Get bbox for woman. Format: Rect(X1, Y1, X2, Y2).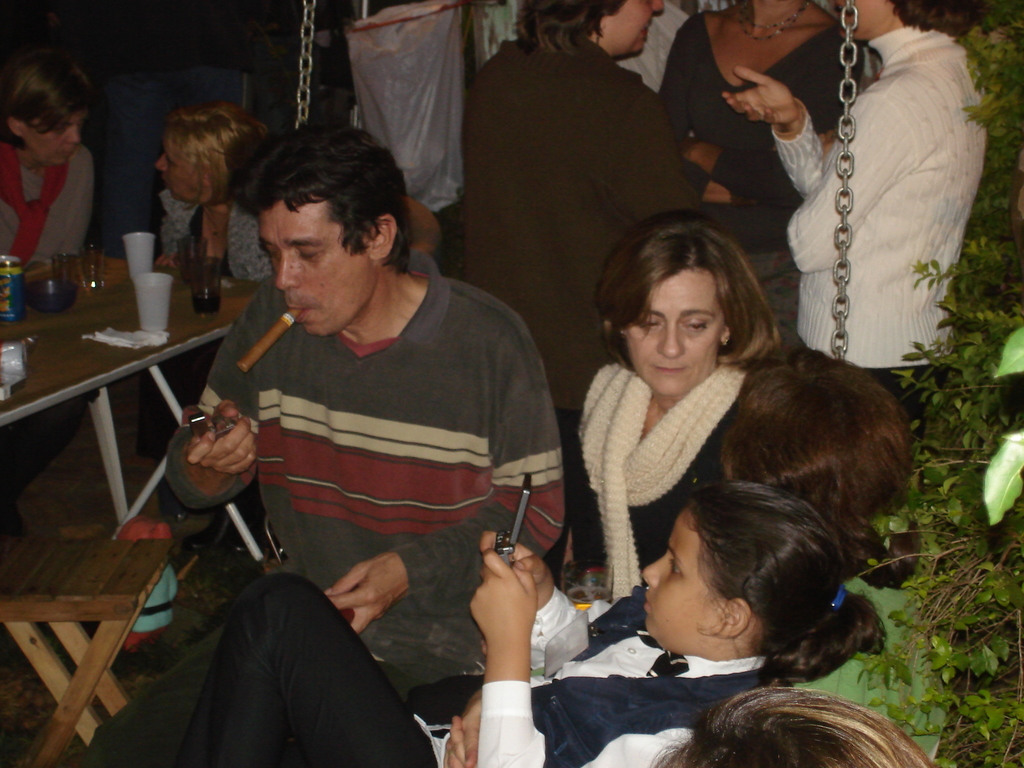
Rect(571, 219, 779, 582).
